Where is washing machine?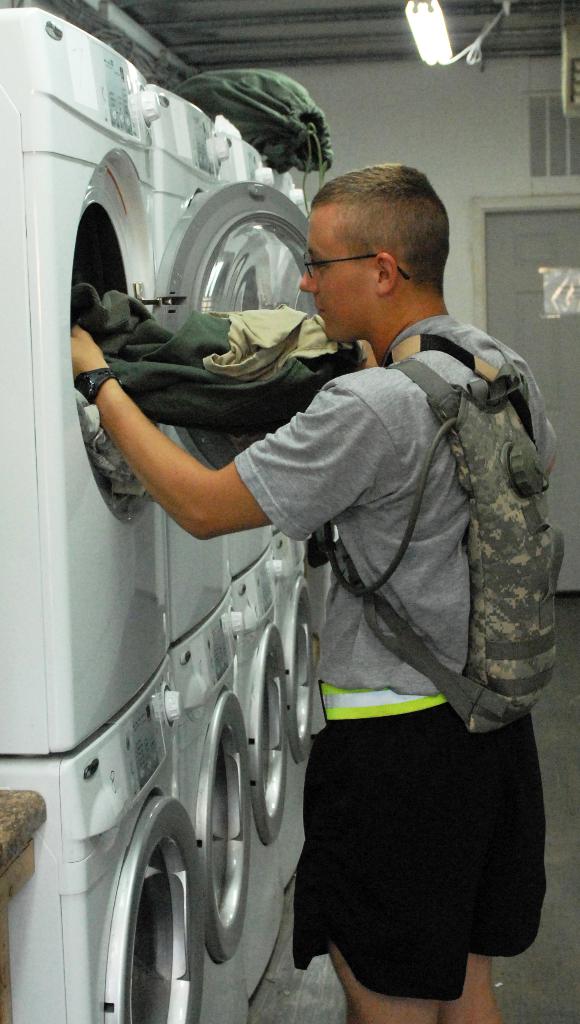
detection(0, 655, 212, 1023).
